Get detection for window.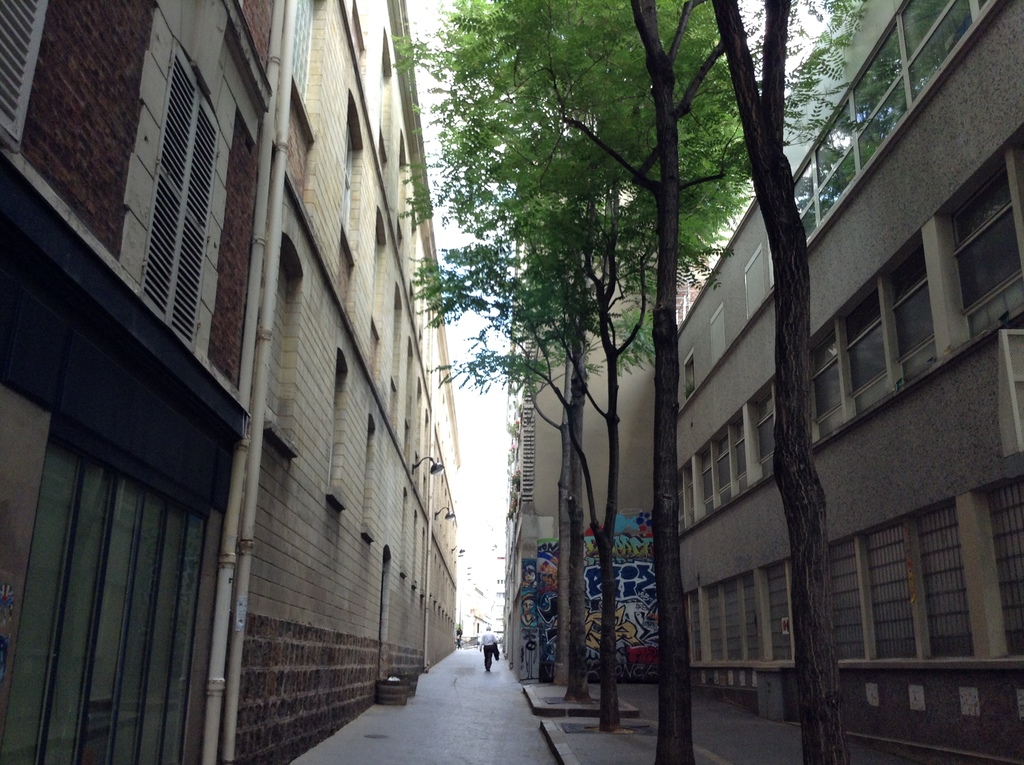
Detection: <region>989, 478, 1023, 662</region>.
